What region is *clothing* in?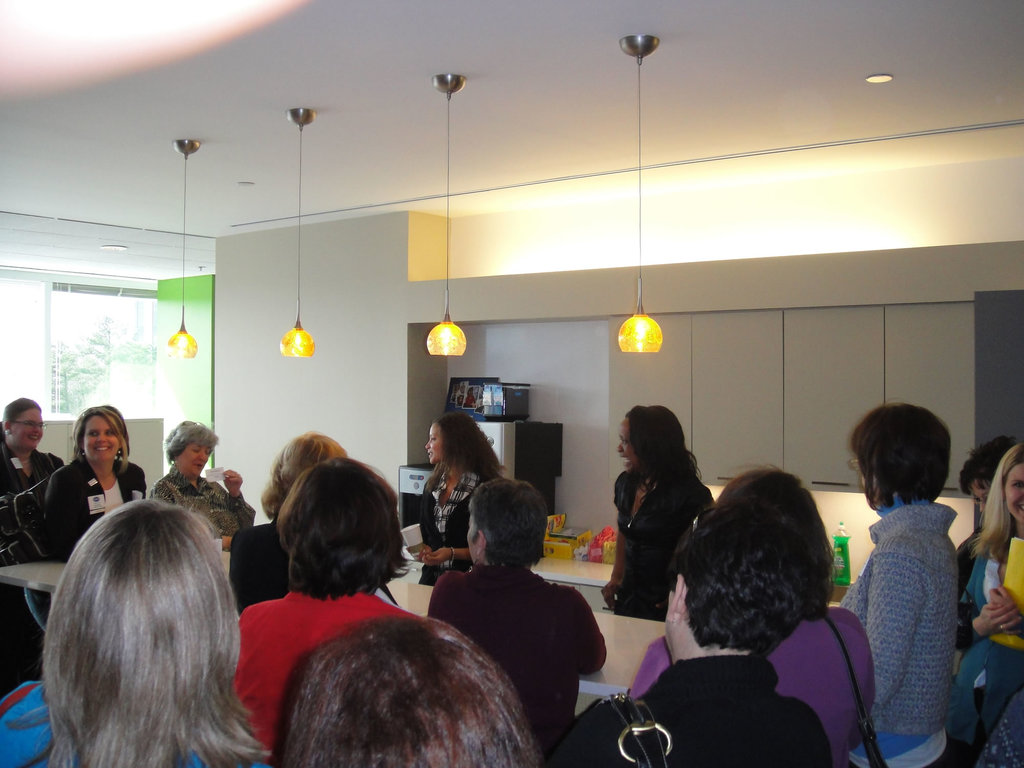
[left=547, top=648, right=837, bottom=767].
